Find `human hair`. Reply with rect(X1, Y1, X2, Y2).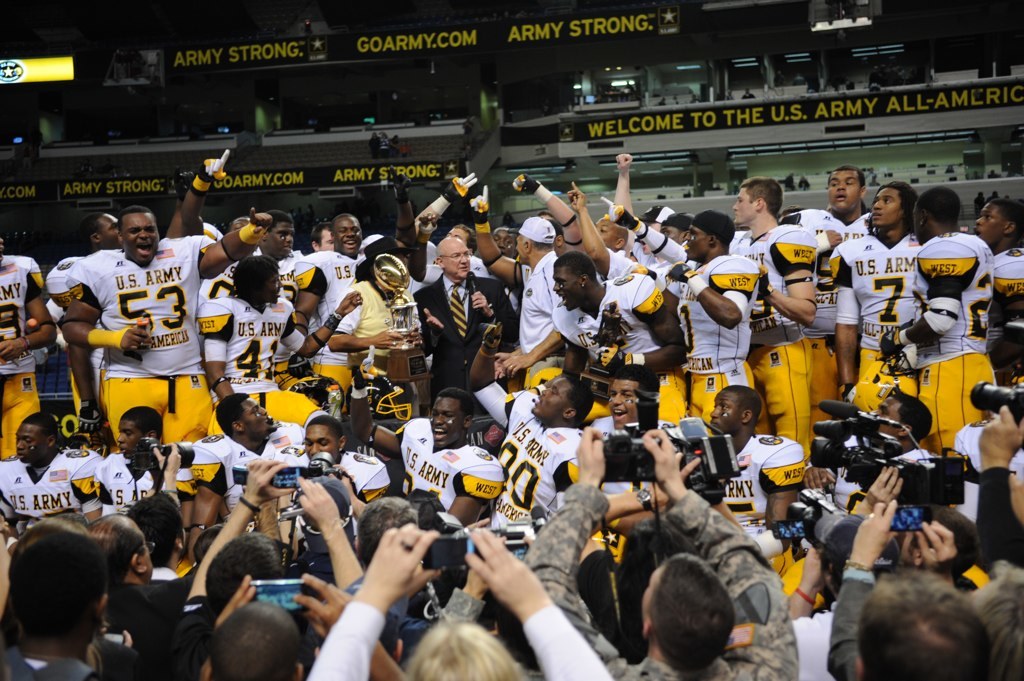
rect(723, 383, 762, 422).
